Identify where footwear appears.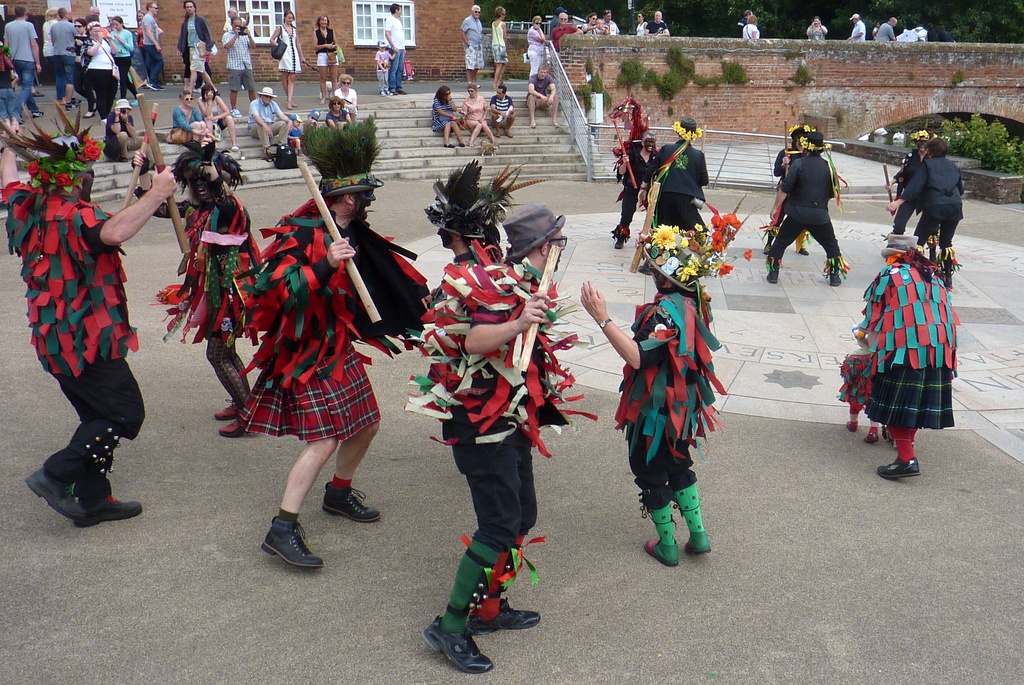
Appears at select_region(26, 463, 89, 523).
